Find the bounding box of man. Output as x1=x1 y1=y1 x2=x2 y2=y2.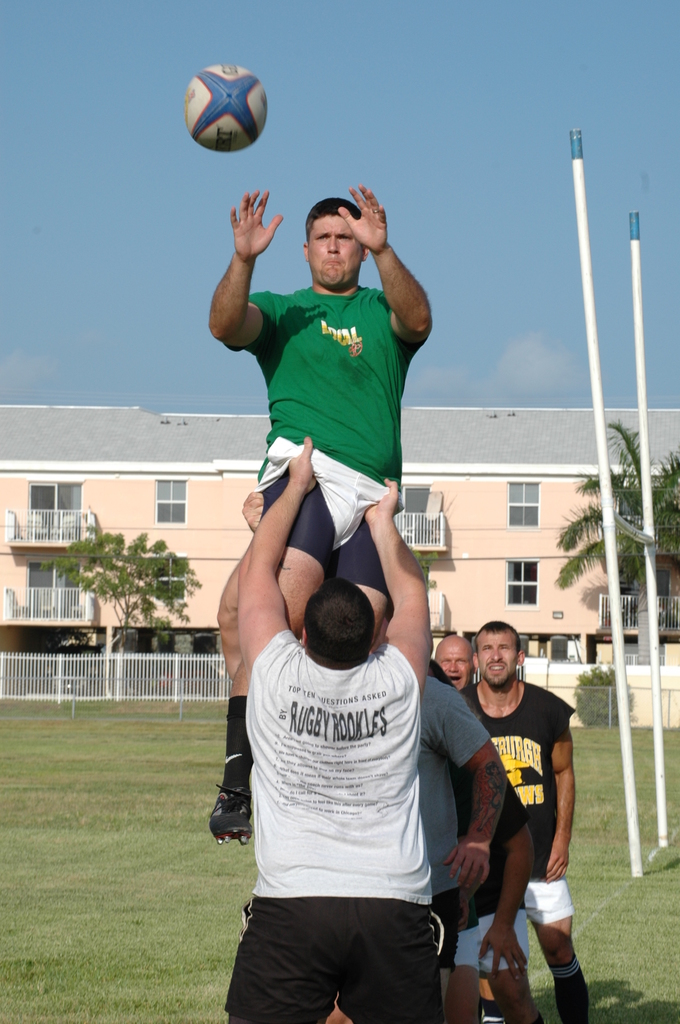
x1=429 y1=662 x2=549 y2=1023.
